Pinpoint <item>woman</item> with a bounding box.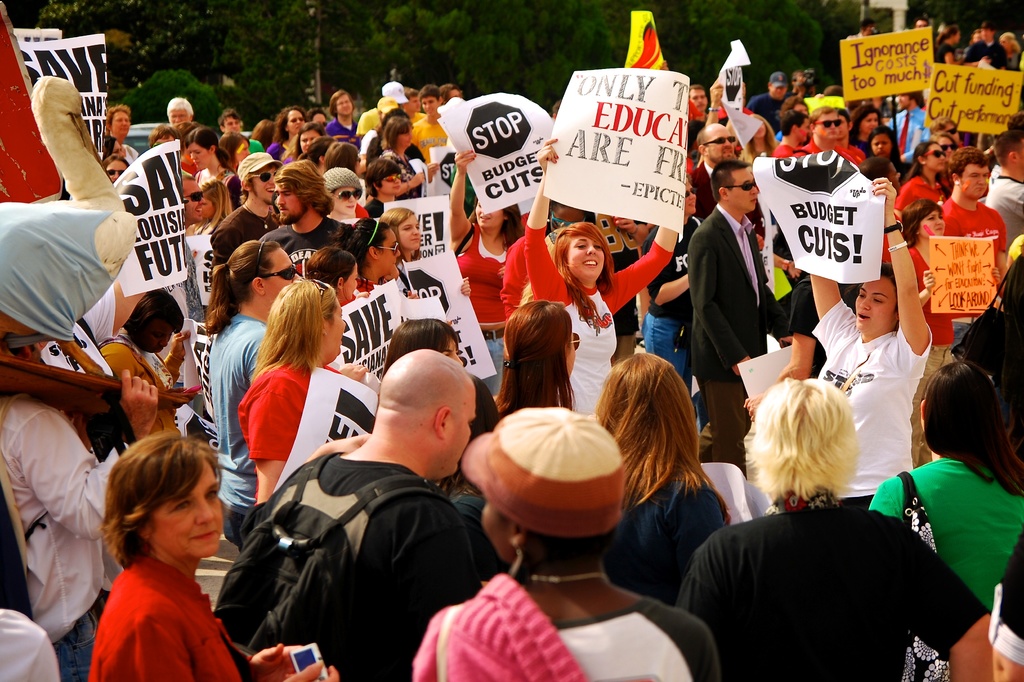
bbox=(328, 211, 408, 296).
